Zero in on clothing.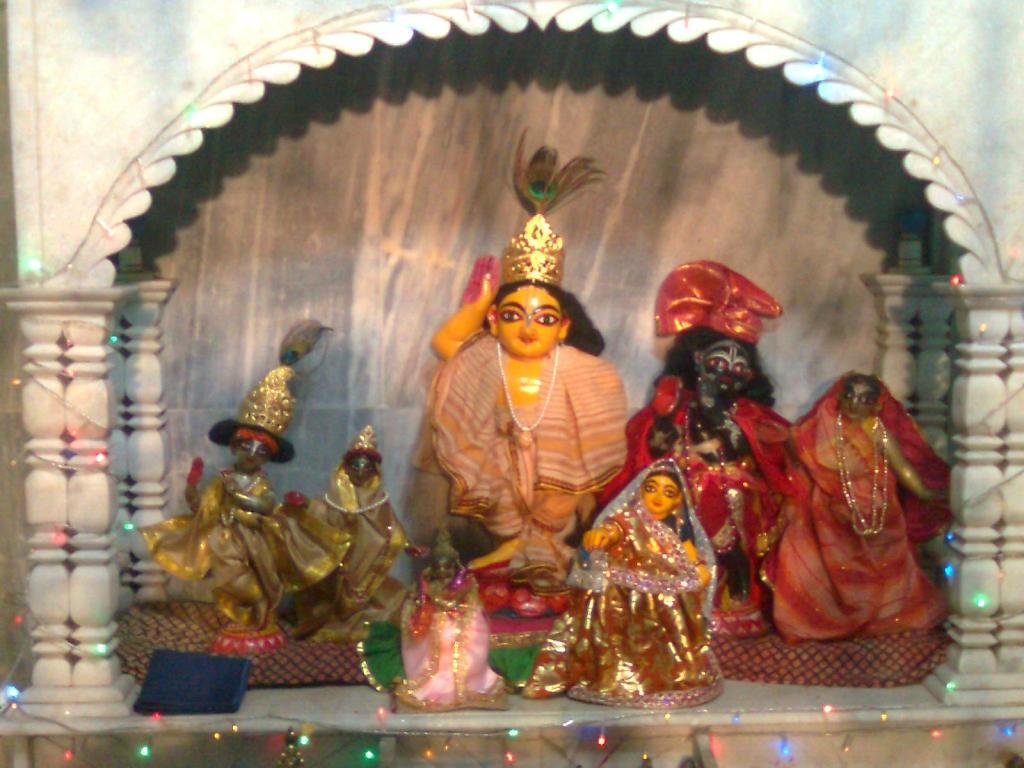
Zeroed in: box(127, 467, 282, 616).
